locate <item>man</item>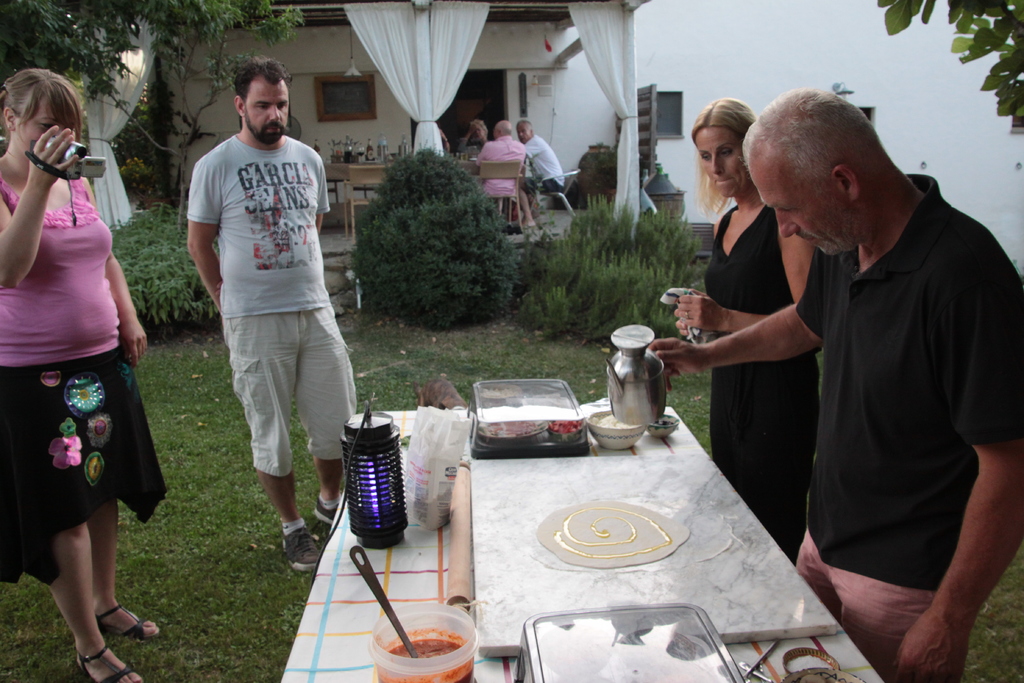
[180, 62, 369, 549]
